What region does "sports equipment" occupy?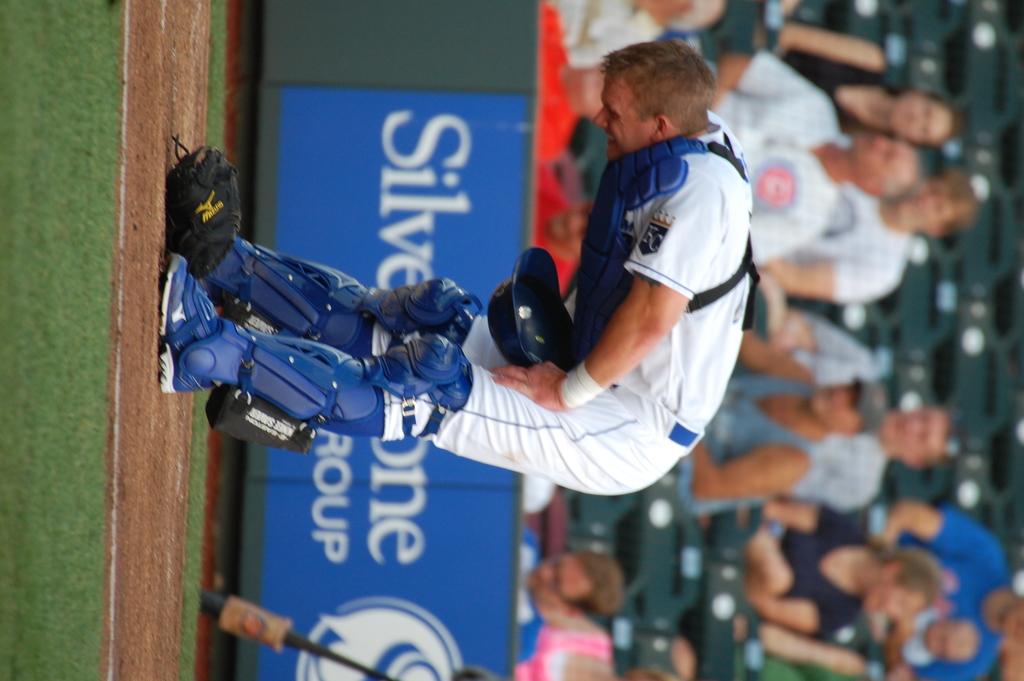
x1=159 y1=134 x2=252 y2=282.
